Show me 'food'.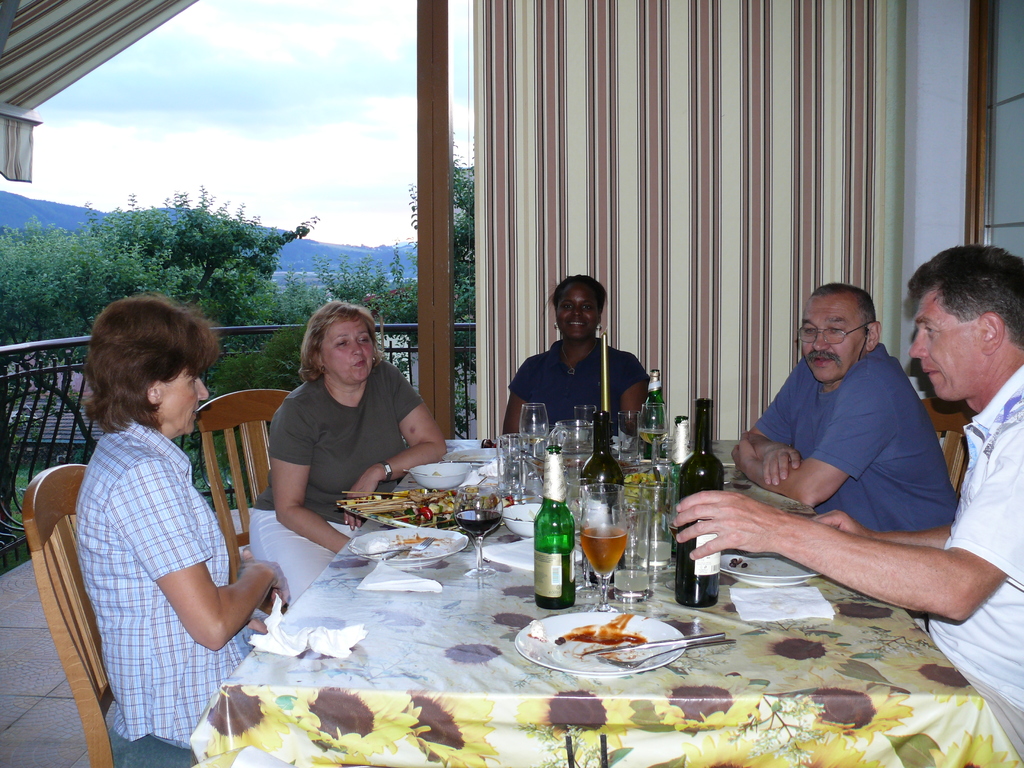
'food' is here: rect(552, 634, 567, 647).
